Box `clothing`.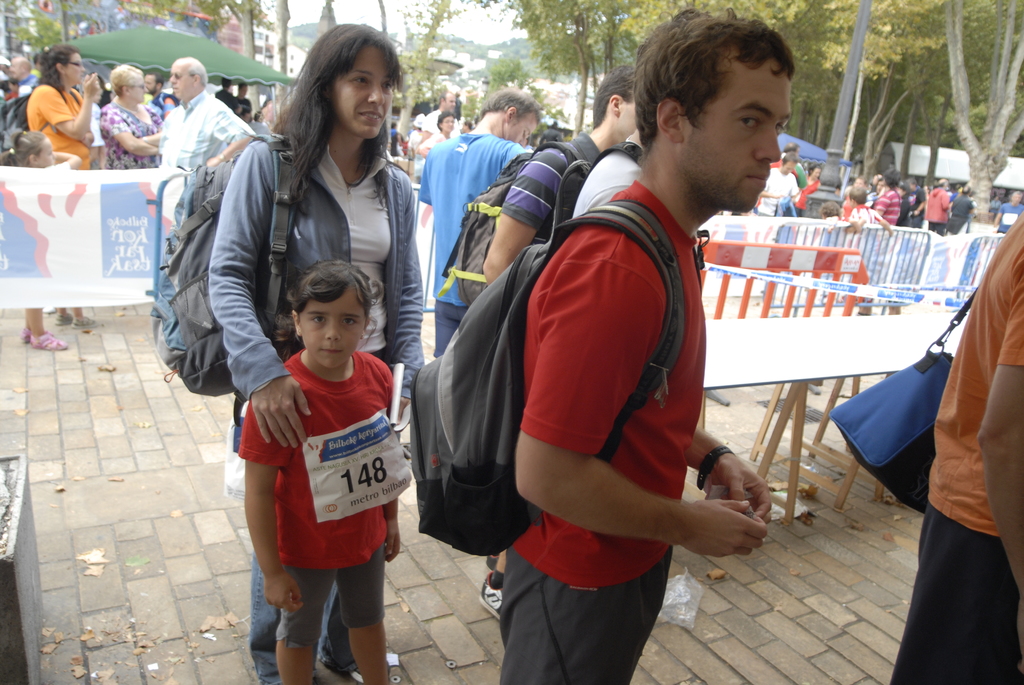
{"x1": 493, "y1": 125, "x2": 749, "y2": 649}.
